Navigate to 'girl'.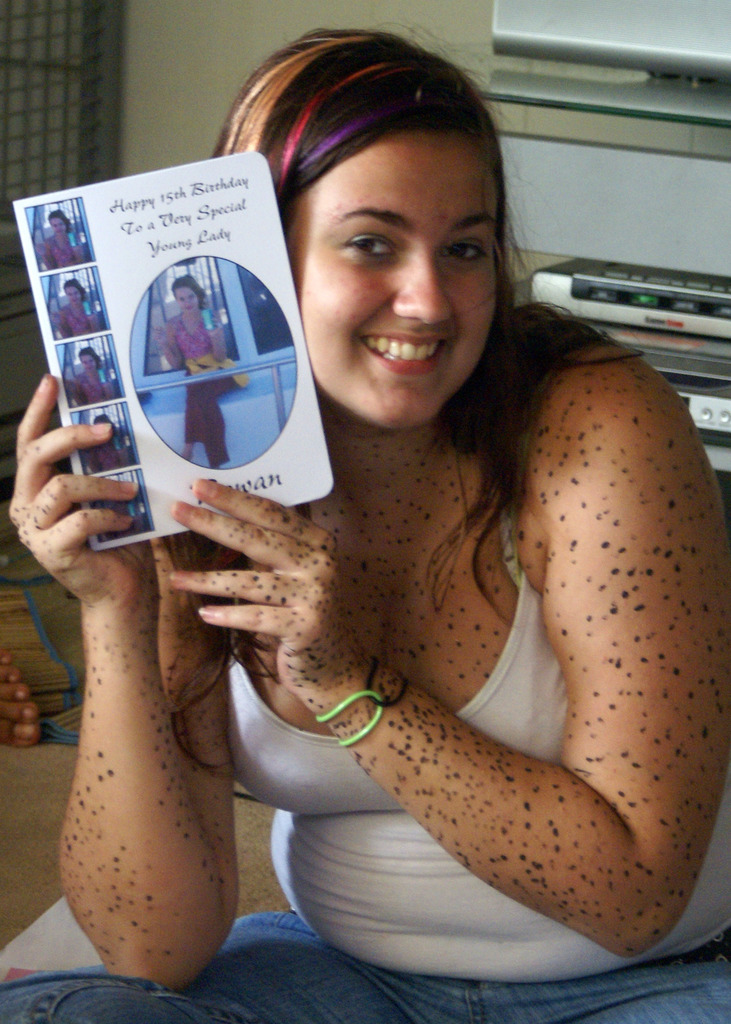
Navigation target: 45,211,94,266.
